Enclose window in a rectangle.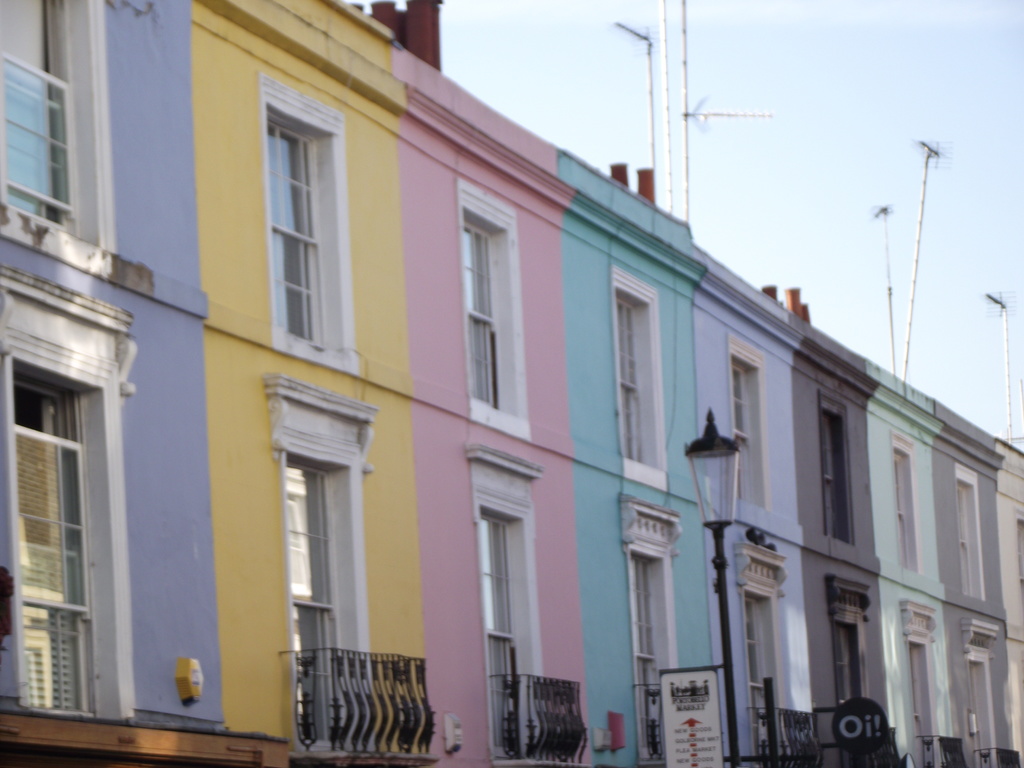
(x1=276, y1=380, x2=379, y2=753).
